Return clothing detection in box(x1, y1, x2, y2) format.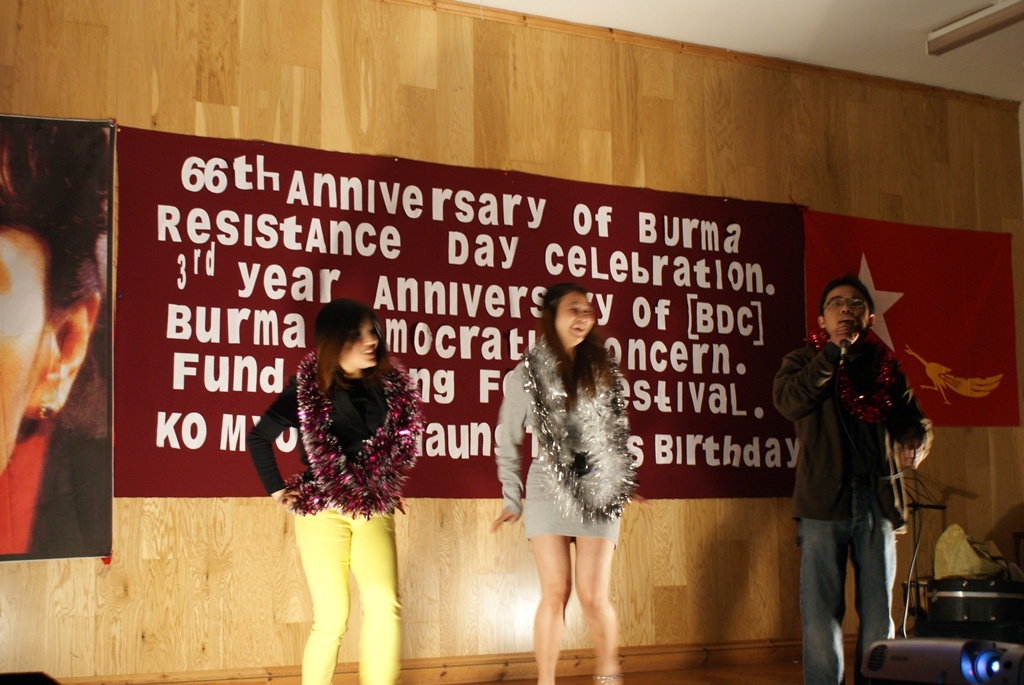
box(780, 278, 929, 661).
